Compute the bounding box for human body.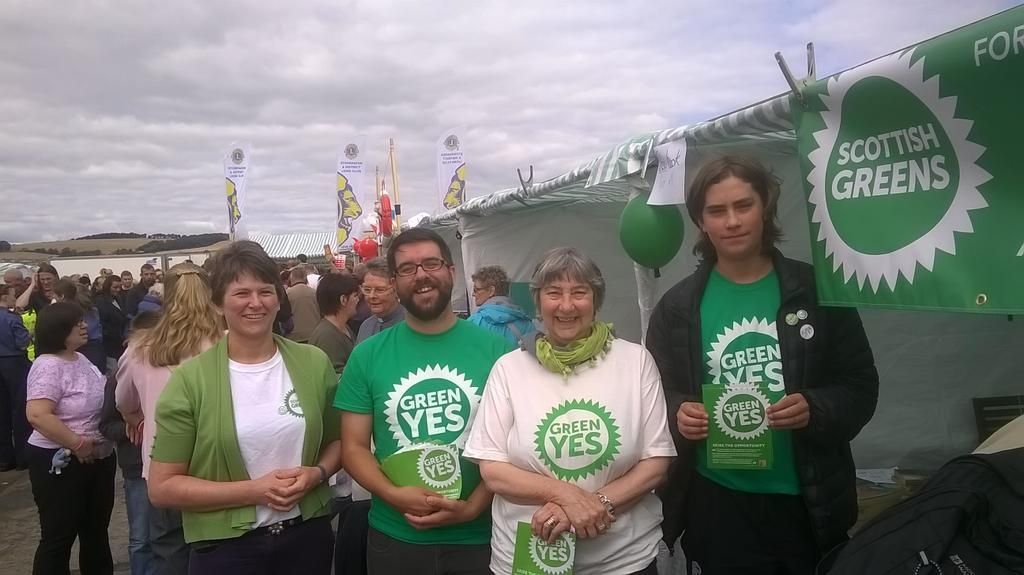
[left=15, top=296, right=113, bottom=570].
